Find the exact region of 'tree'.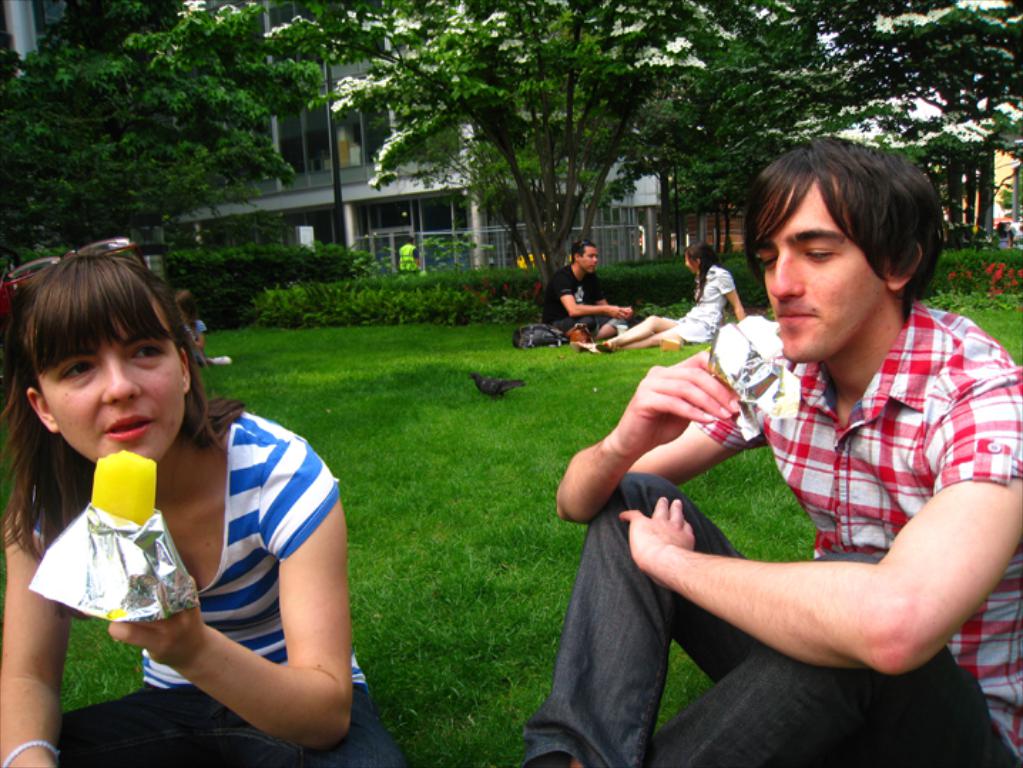
Exact region: 0:0:305:266.
